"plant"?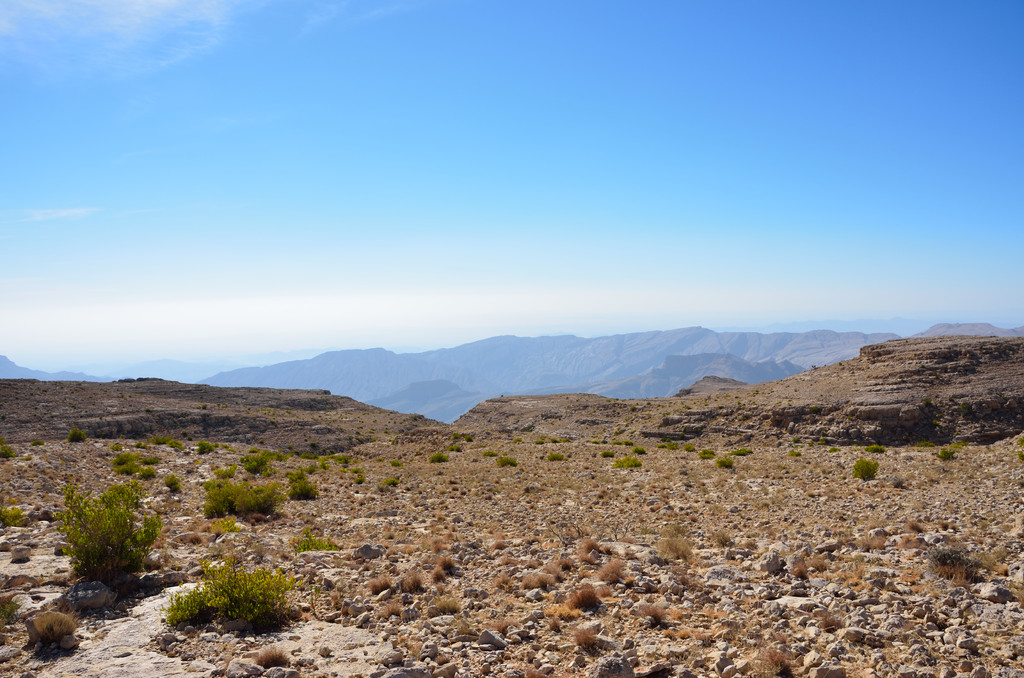
961,399,972,417
